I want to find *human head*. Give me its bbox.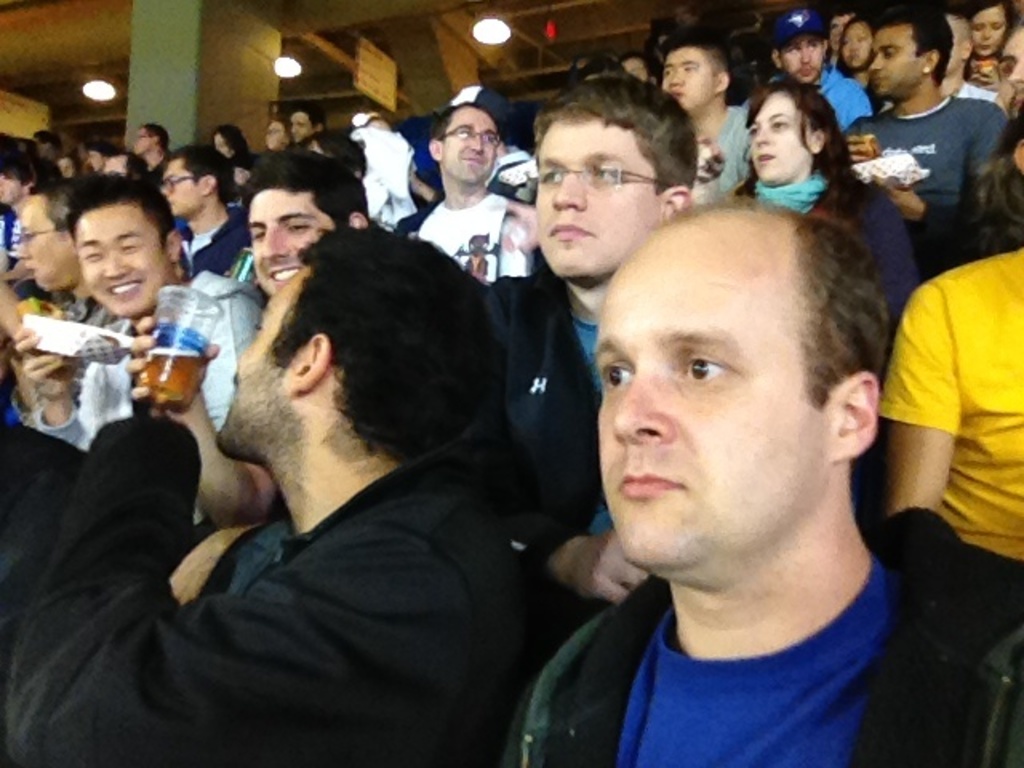
x1=210 y1=126 x2=246 y2=157.
